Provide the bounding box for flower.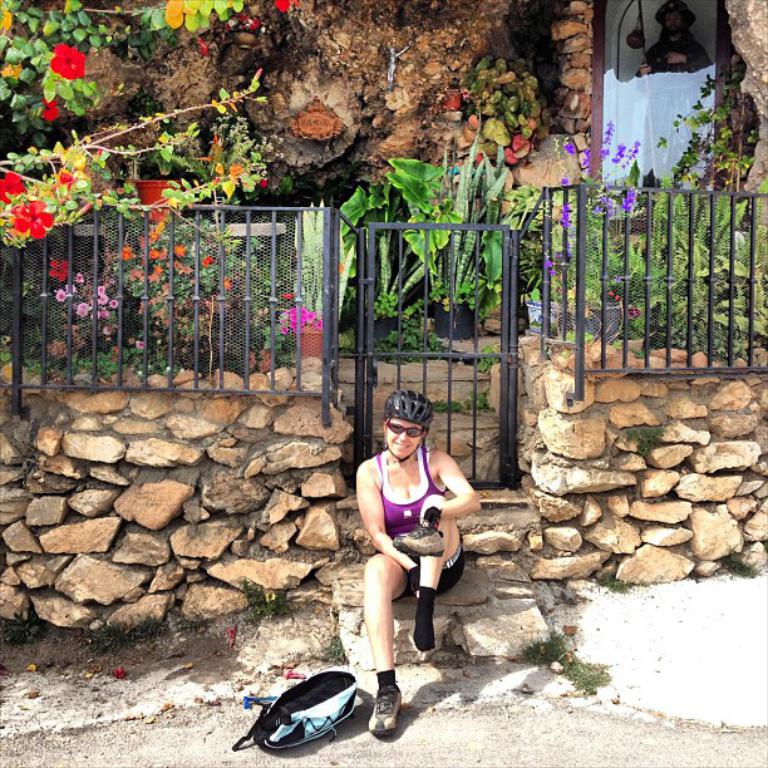
box(200, 40, 210, 58).
